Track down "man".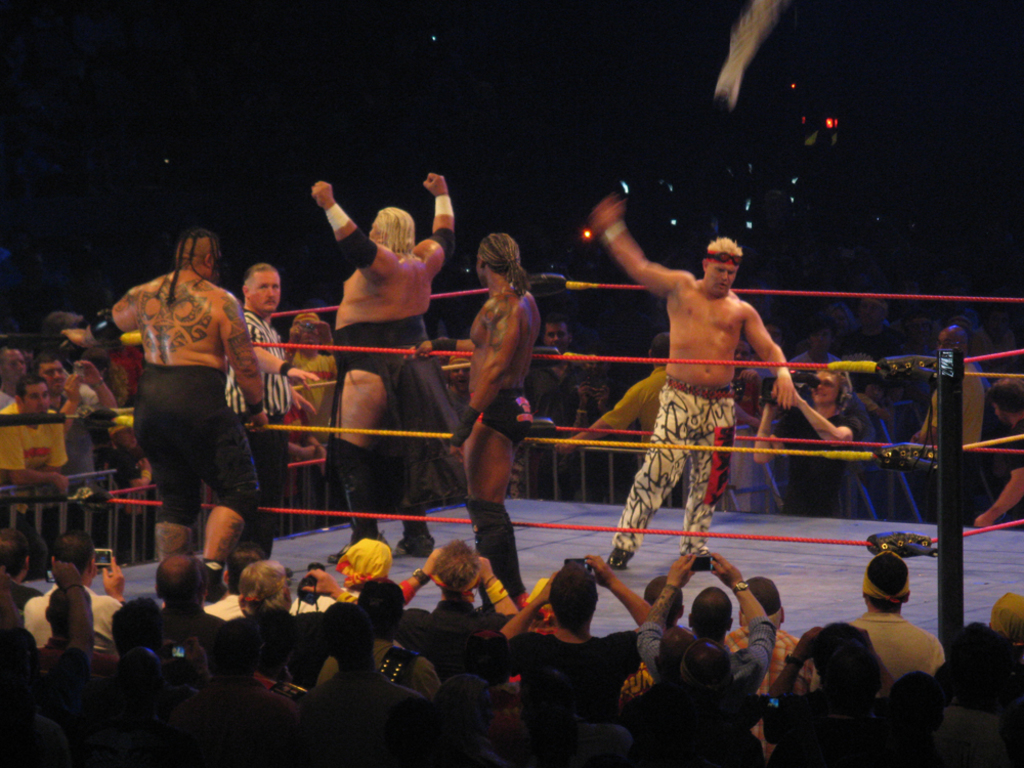
Tracked to x1=32 y1=351 x2=117 y2=483.
